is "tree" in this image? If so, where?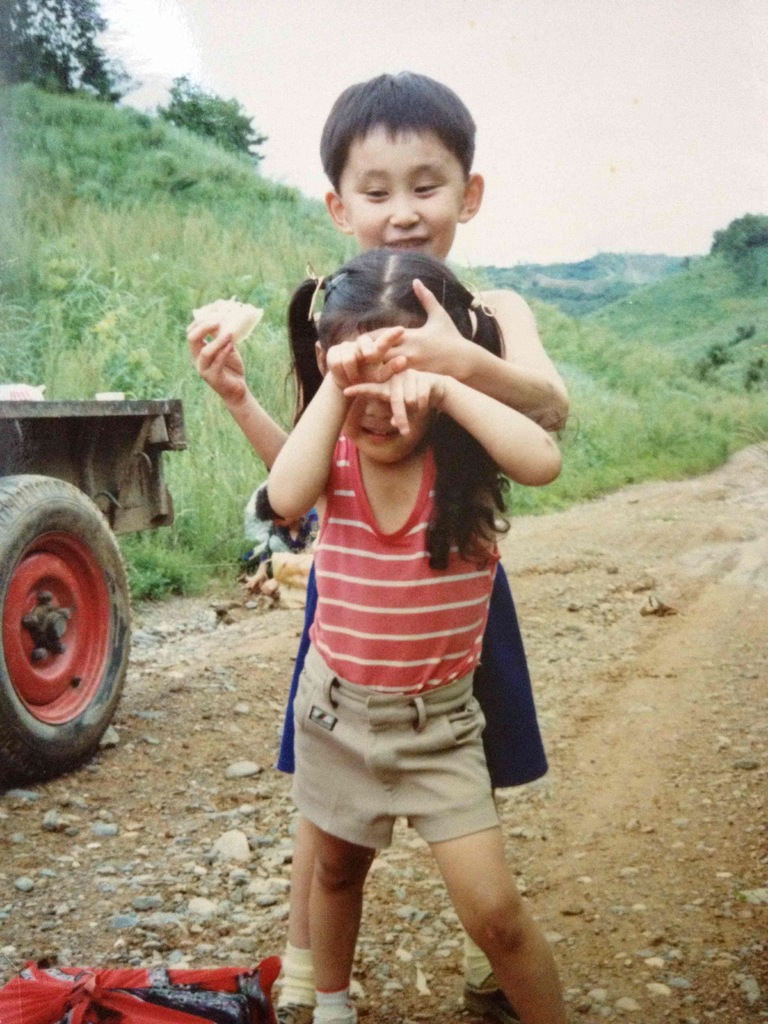
Yes, at 150:69:269:159.
